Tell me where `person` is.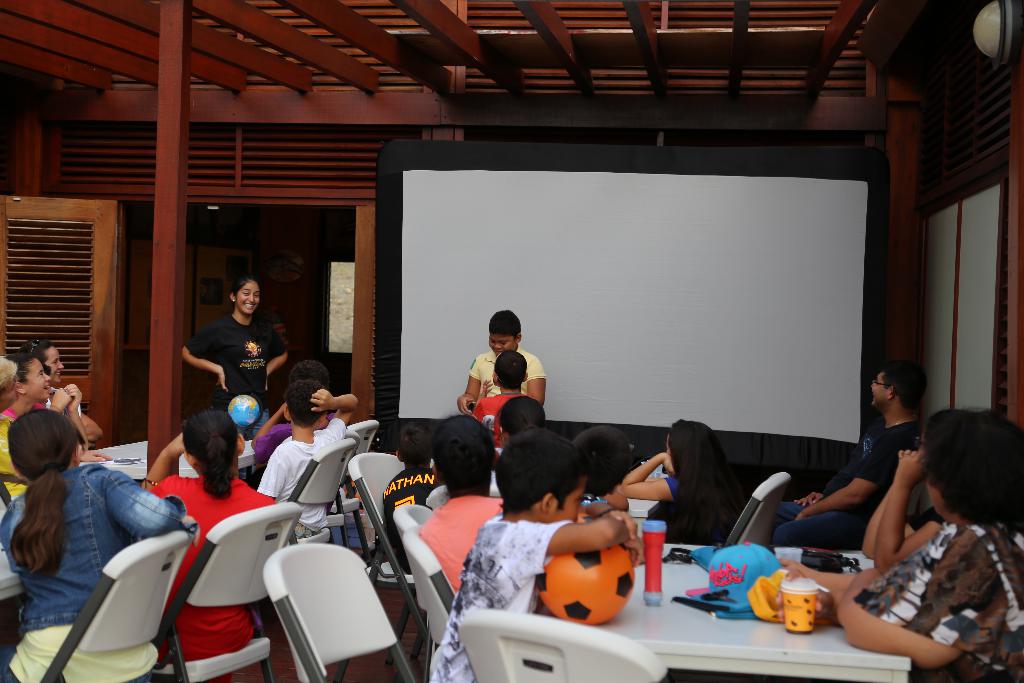
`person` is at rect(144, 409, 268, 657).
